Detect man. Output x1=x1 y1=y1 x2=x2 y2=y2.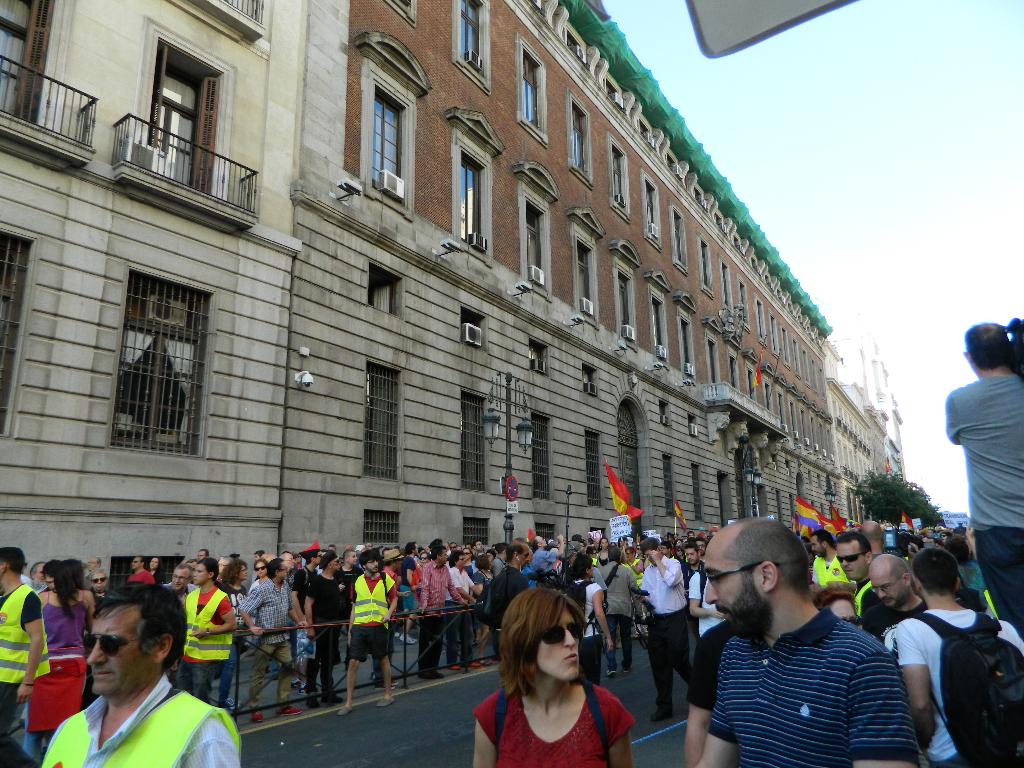
x1=863 y1=520 x2=888 y2=561.
